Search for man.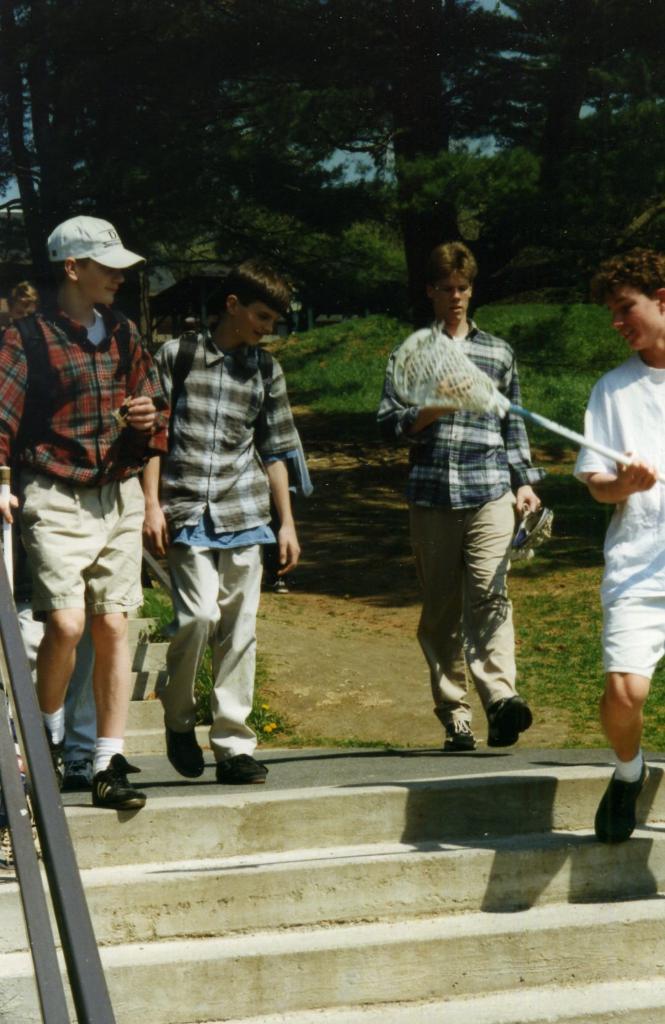
Found at region(373, 233, 550, 762).
